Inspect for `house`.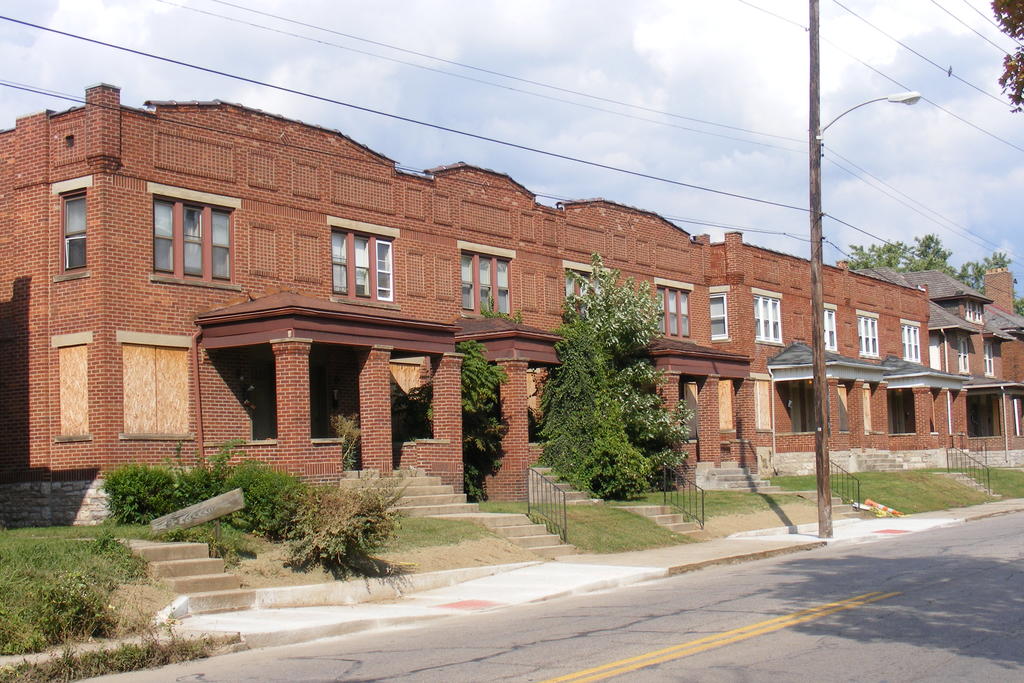
Inspection: 0/83/1023/507.
